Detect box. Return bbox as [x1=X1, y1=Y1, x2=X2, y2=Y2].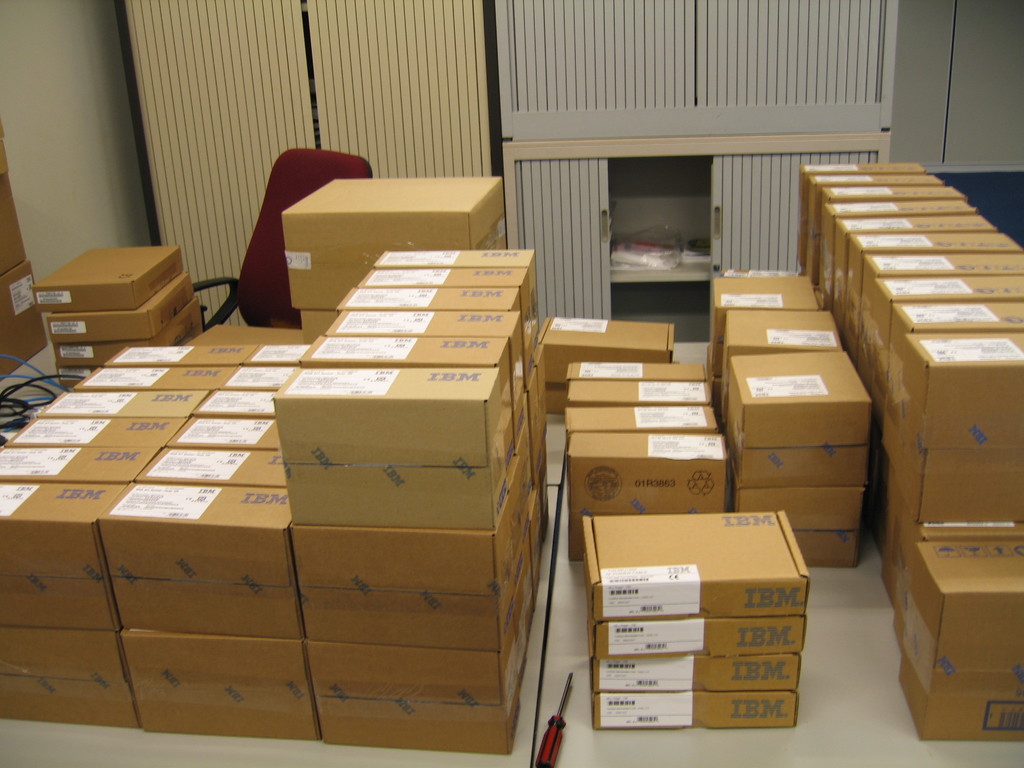
[x1=545, y1=311, x2=677, y2=414].
